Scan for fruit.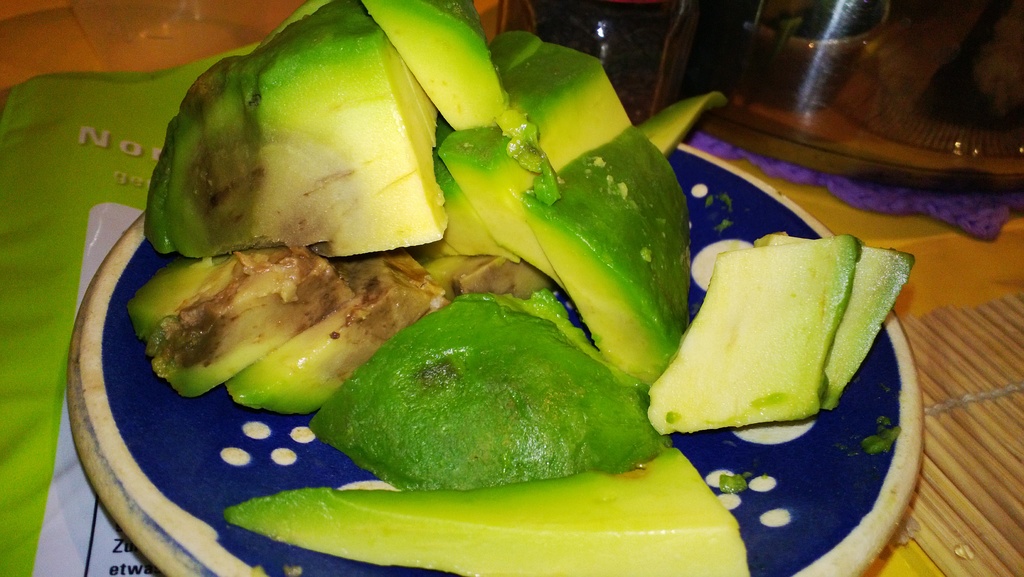
Scan result: {"x1": 194, "y1": 251, "x2": 445, "y2": 416}.
